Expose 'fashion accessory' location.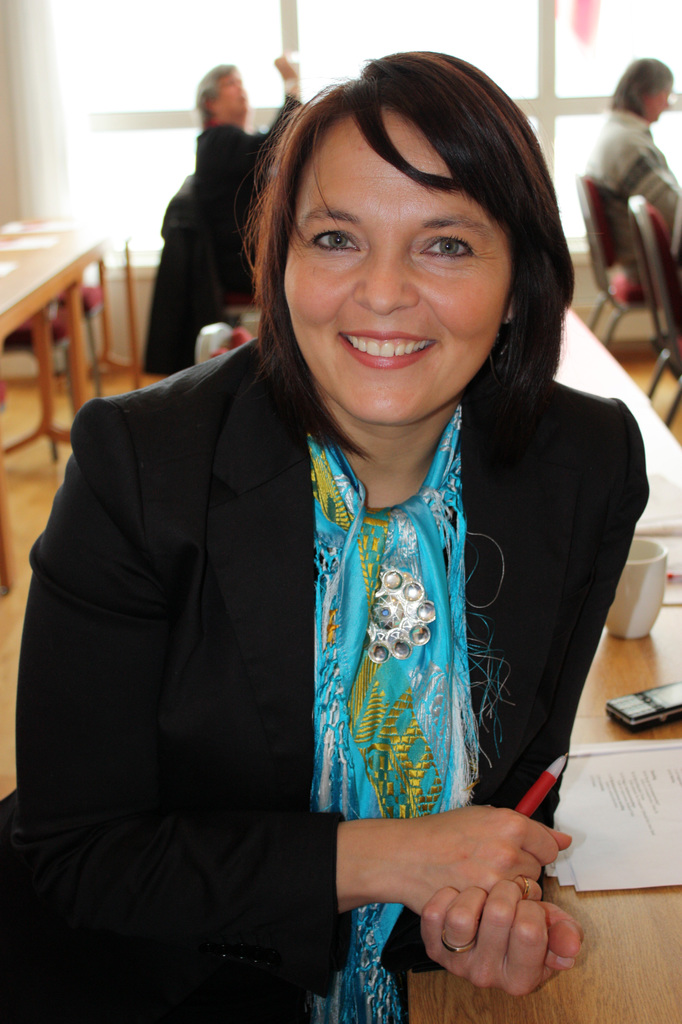
Exposed at select_region(442, 938, 475, 959).
